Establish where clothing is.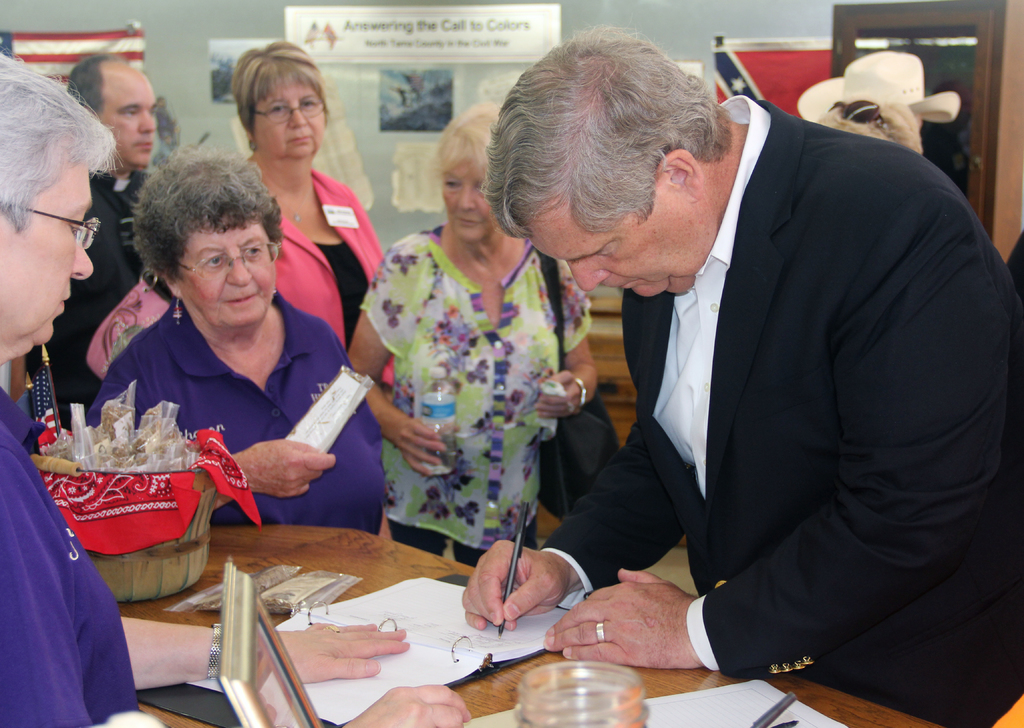
Established at Rect(281, 167, 386, 346).
